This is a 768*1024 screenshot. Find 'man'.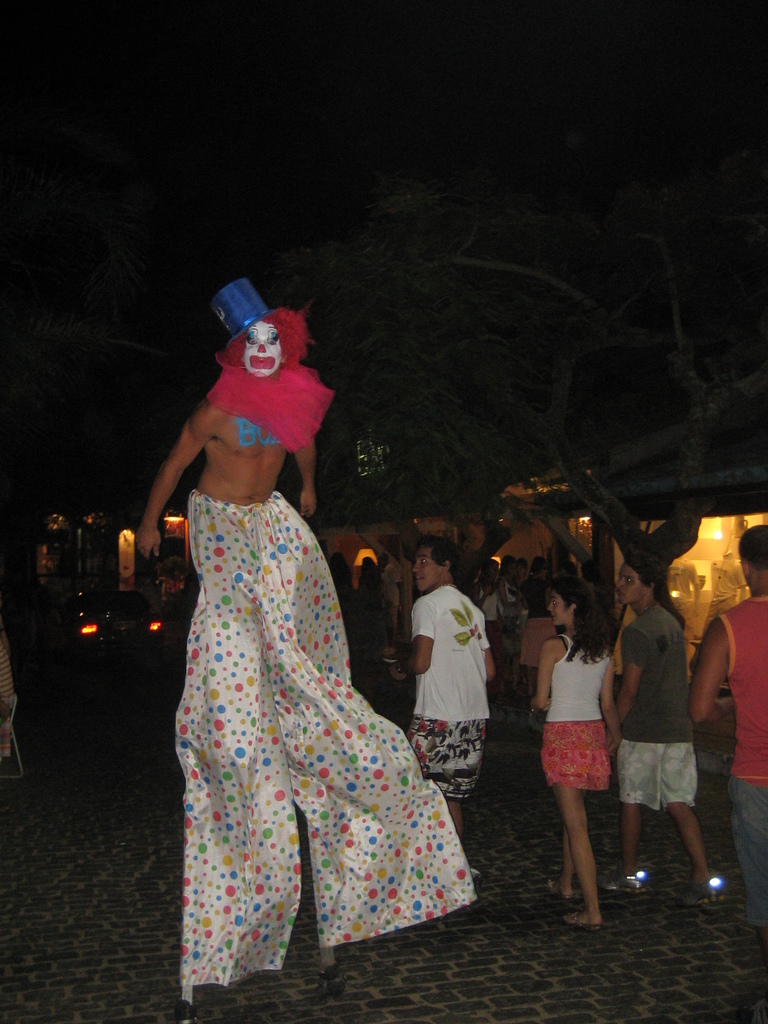
Bounding box: <bbox>689, 524, 767, 925</bbox>.
